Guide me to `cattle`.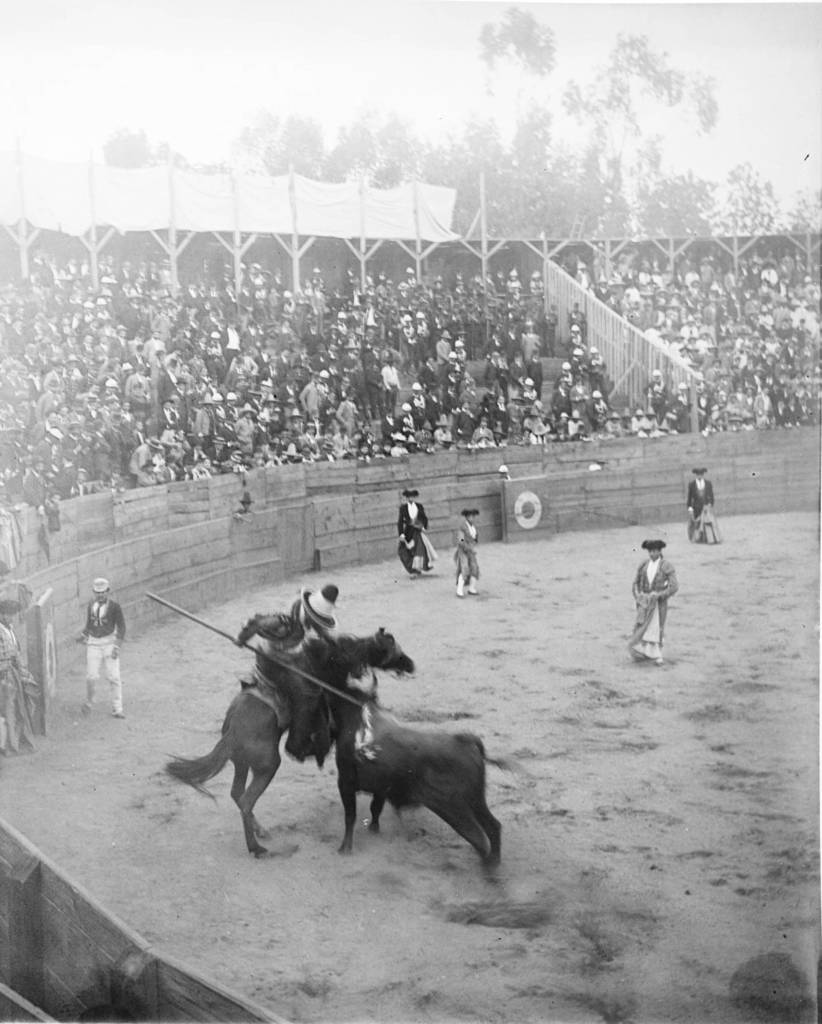
Guidance: rect(294, 681, 502, 861).
